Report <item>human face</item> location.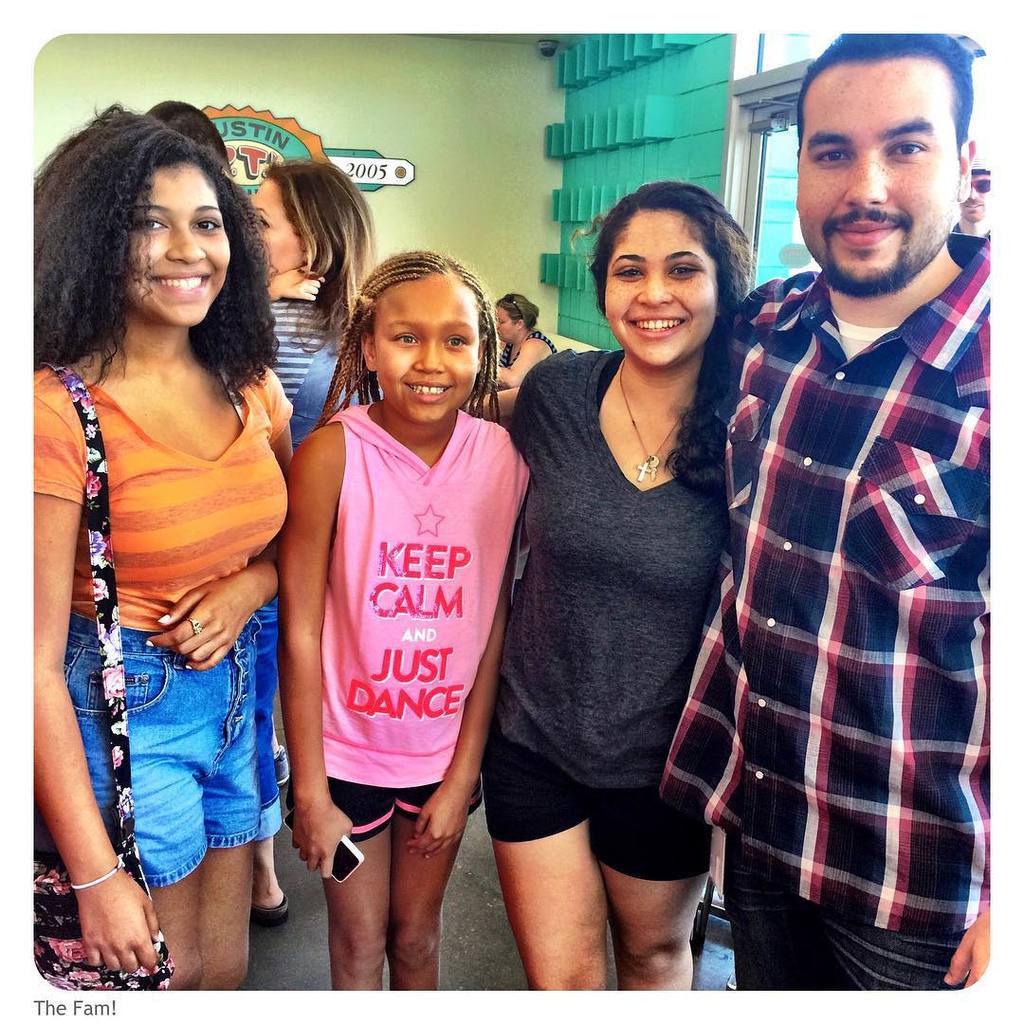
Report: (797,52,957,296).
